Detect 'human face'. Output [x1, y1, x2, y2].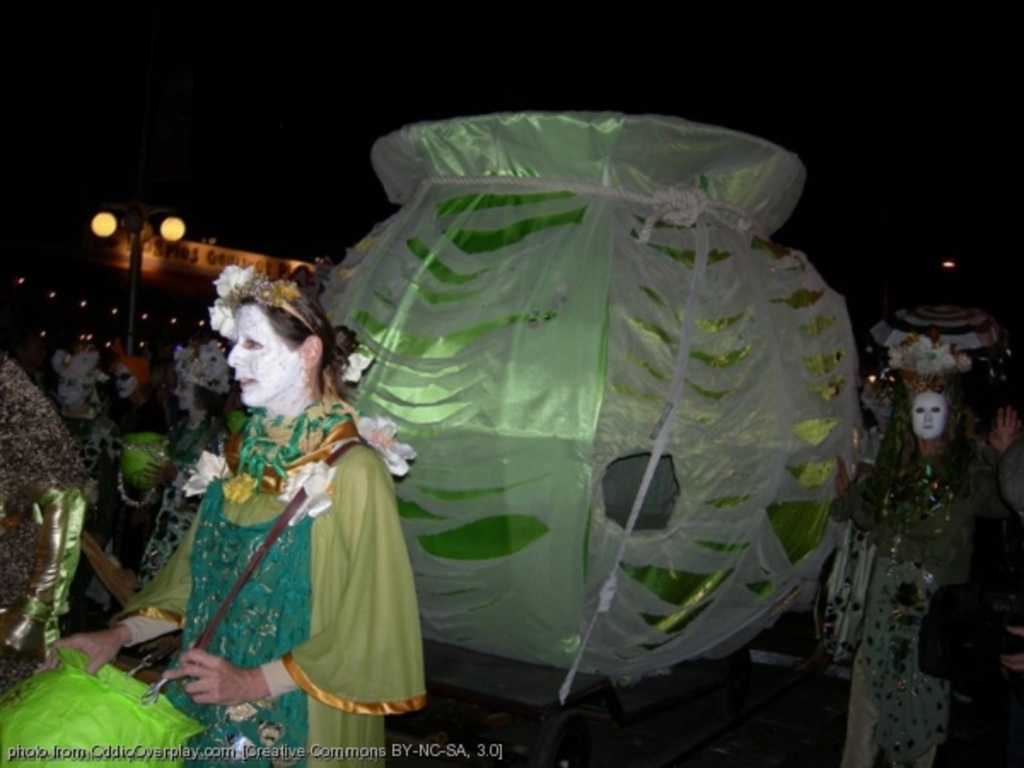
[172, 370, 189, 413].
